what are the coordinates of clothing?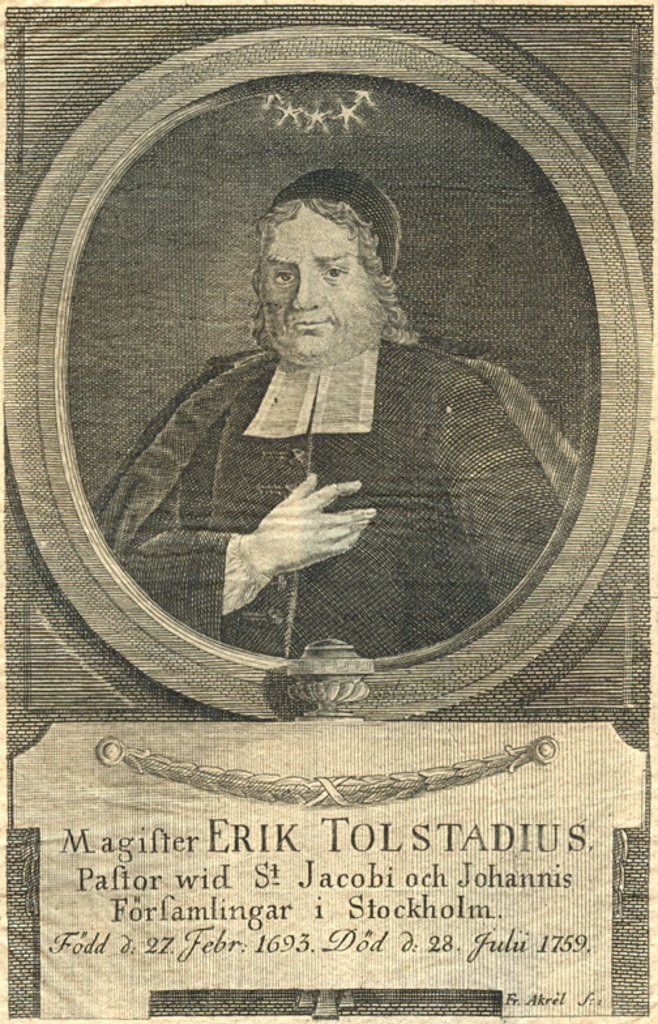
region(77, 338, 578, 661).
